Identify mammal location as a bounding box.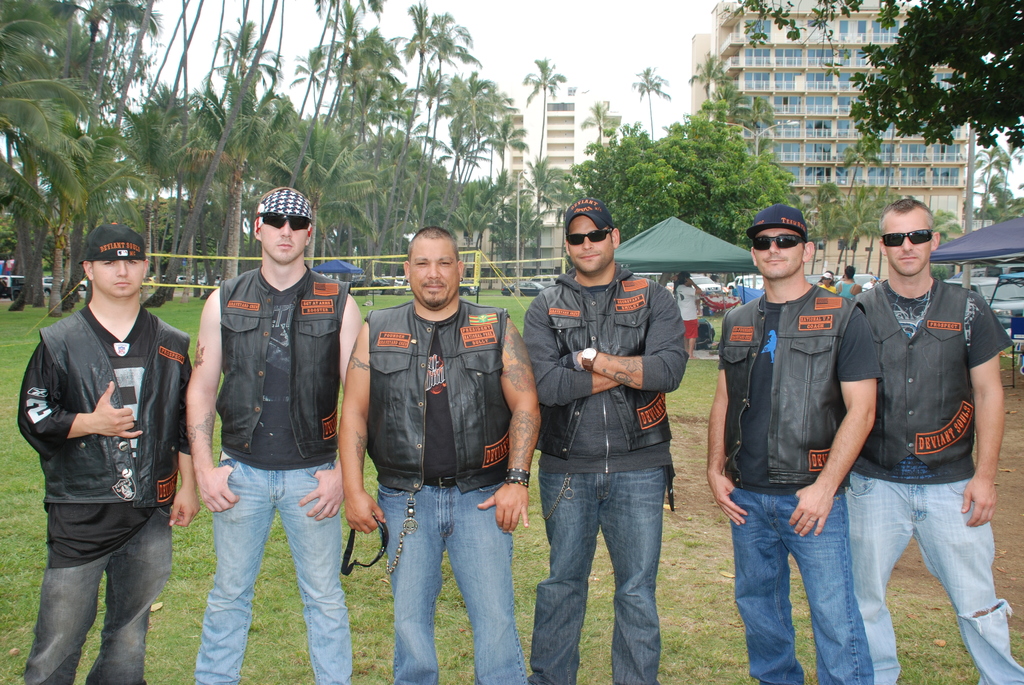
186,189,362,684.
